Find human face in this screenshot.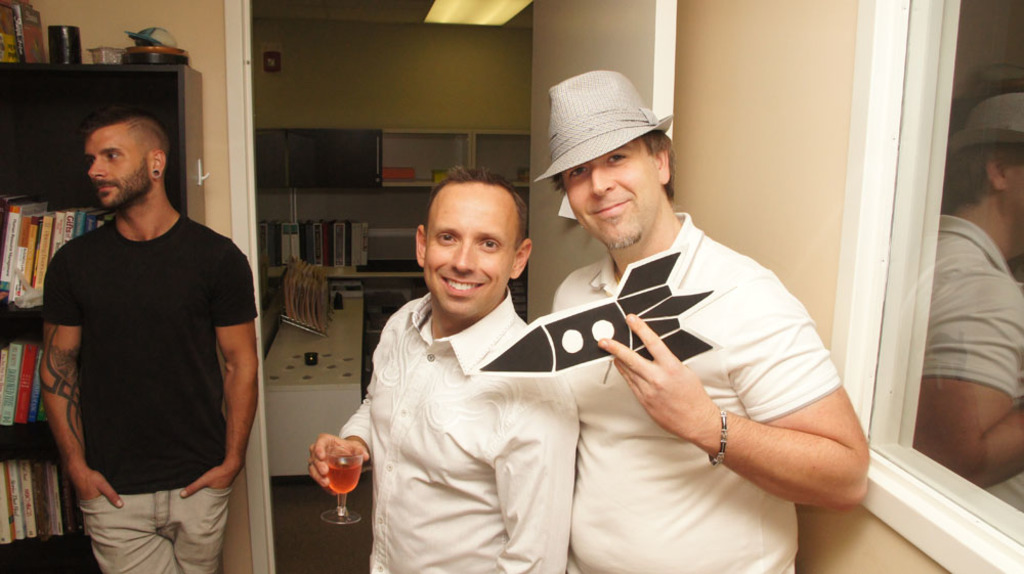
The bounding box for human face is {"x1": 85, "y1": 120, "x2": 155, "y2": 206}.
